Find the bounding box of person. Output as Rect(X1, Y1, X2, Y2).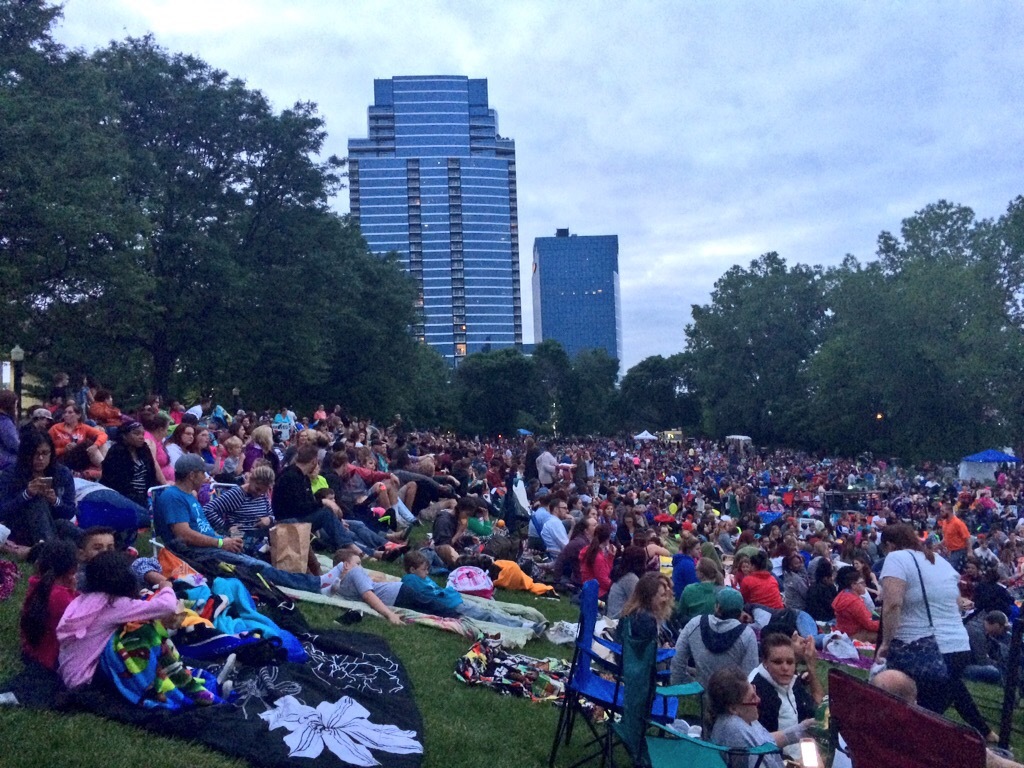
Rect(868, 517, 1001, 752).
